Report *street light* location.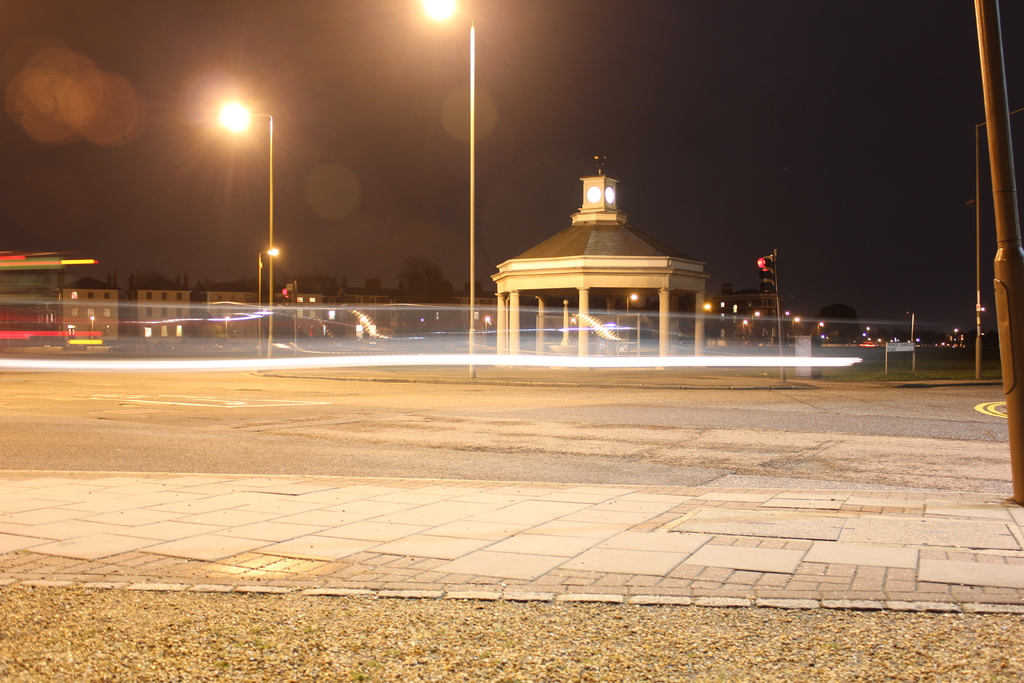
Report: 817, 319, 826, 335.
